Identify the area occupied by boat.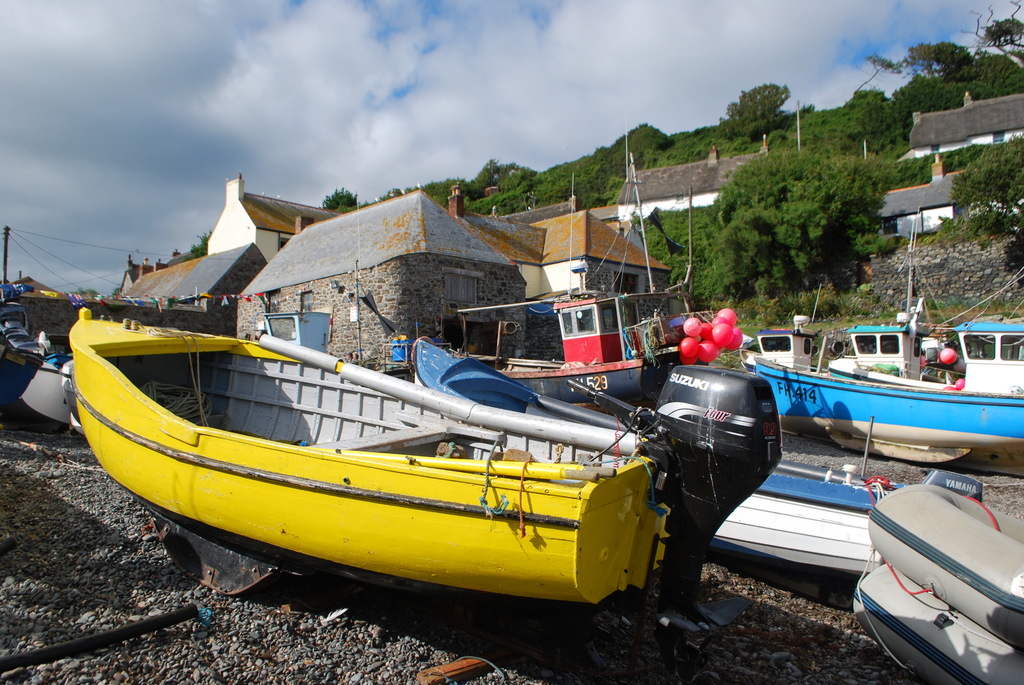
Area: 735 264 1023 452.
